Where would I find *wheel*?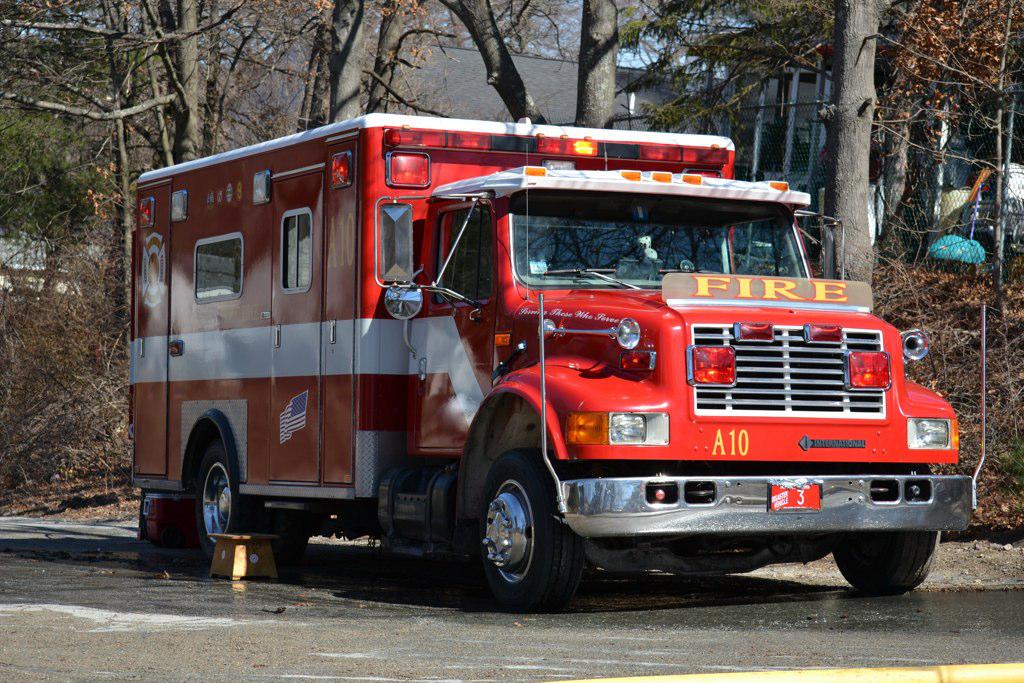
At {"left": 184, "top": 441, "right": 303, "bottom": 595}.
